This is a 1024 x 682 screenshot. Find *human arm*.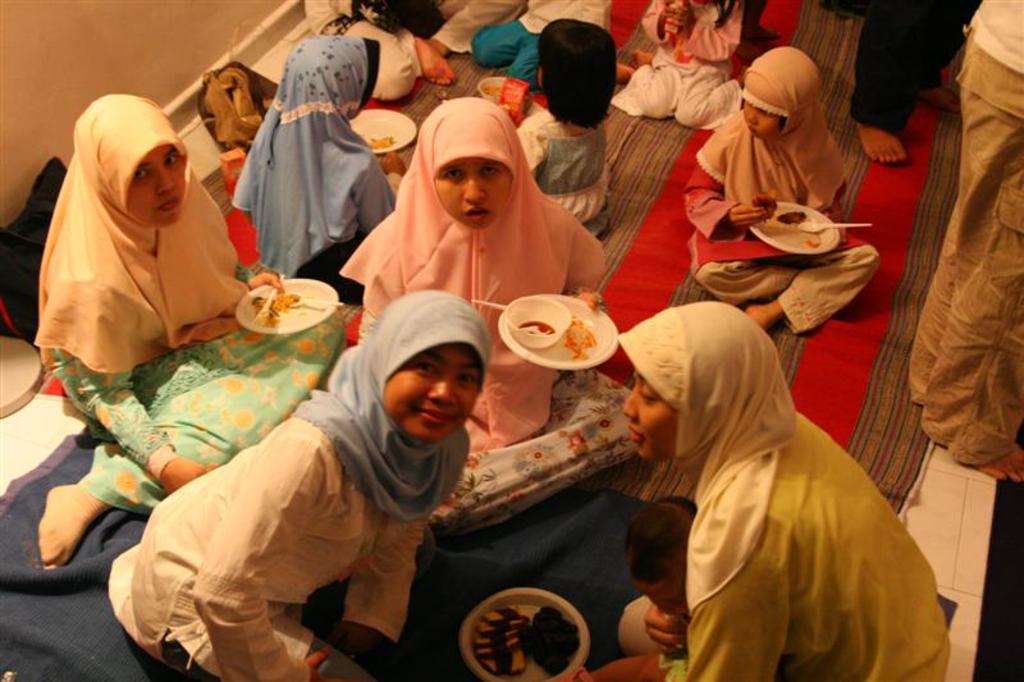
Bounding box: (808, 134, 846, 255).
